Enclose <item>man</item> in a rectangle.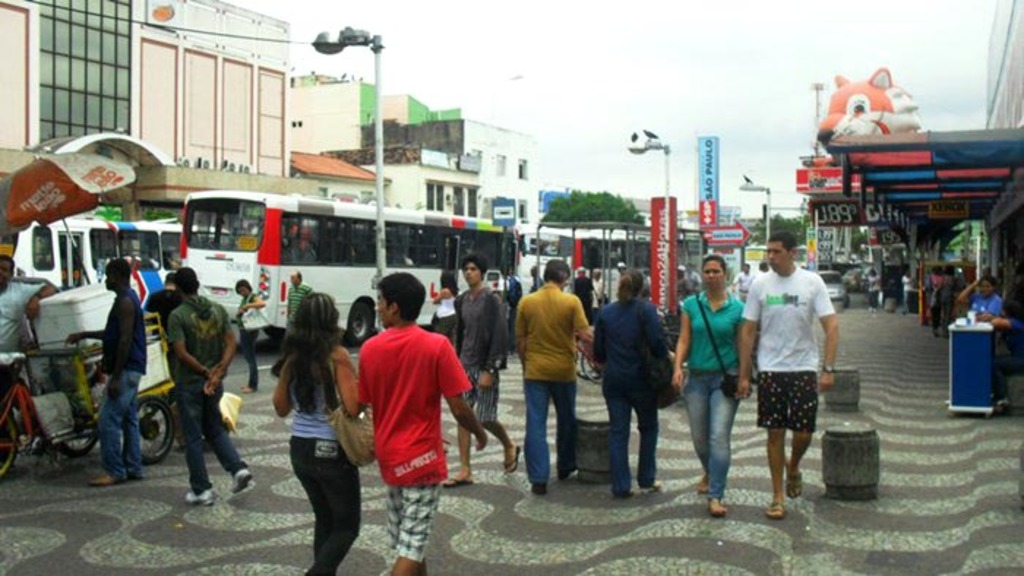
0/256/51/417.
